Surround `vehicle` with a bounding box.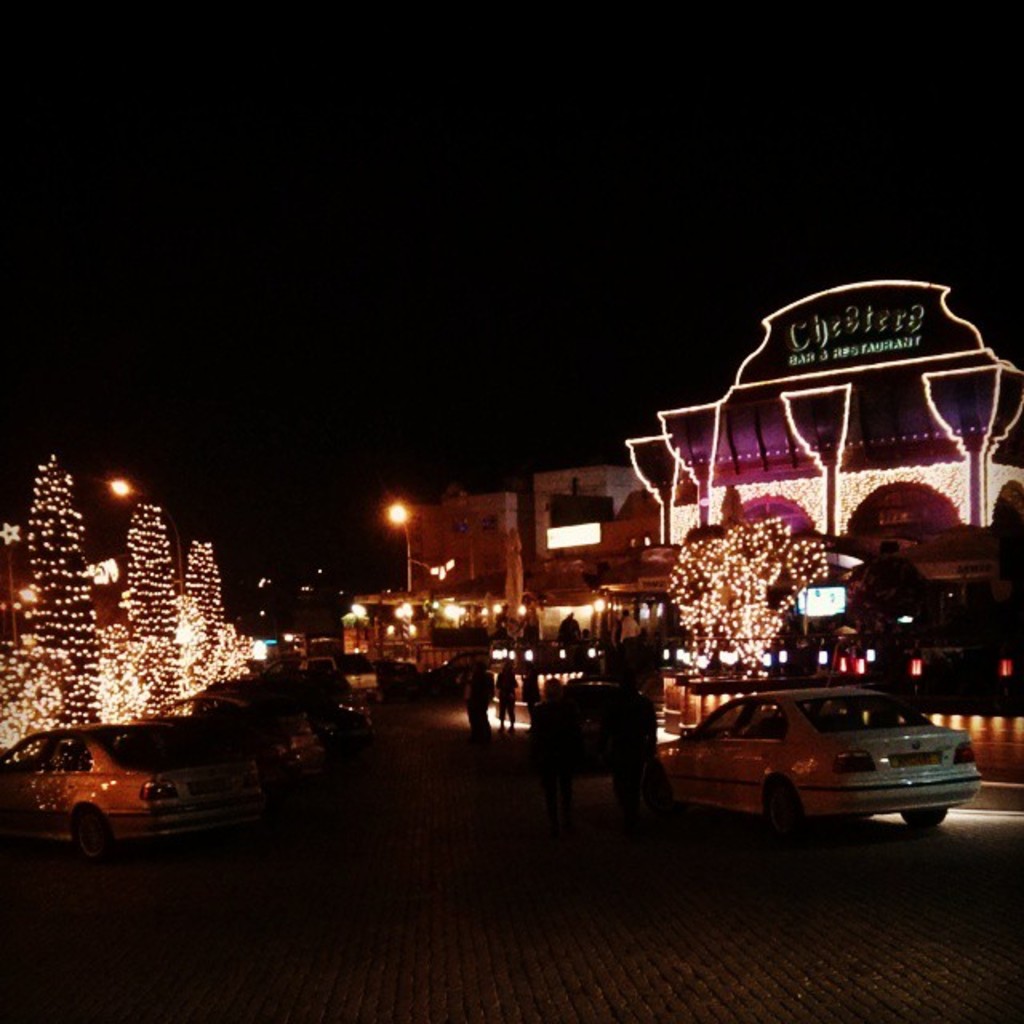
crop(149, 680, 309, 782).
